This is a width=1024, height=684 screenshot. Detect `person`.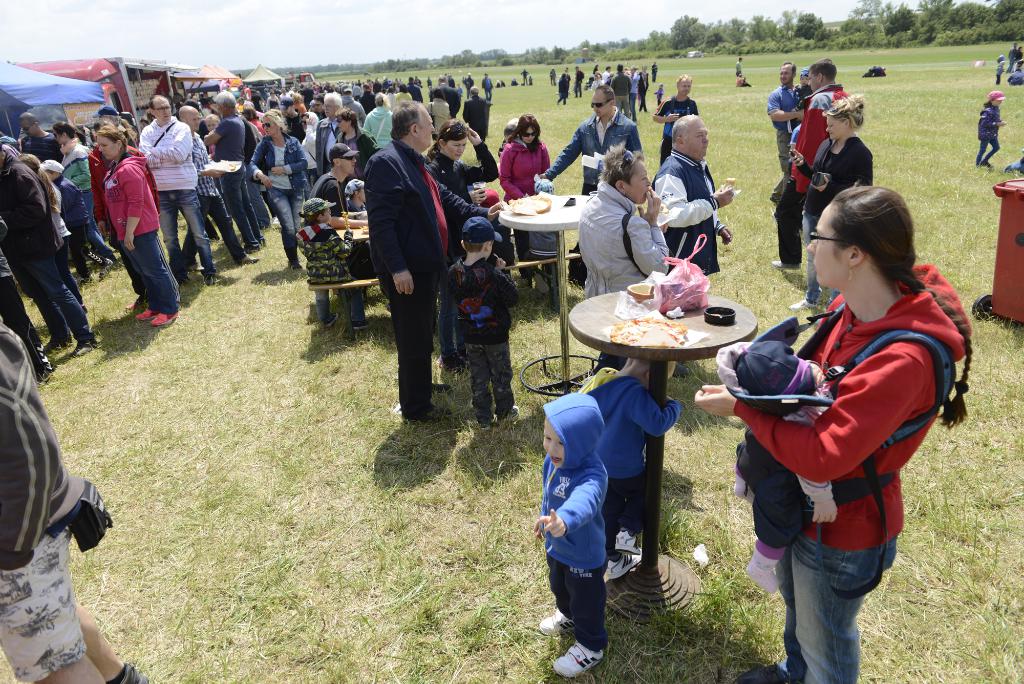
rect(573, 357, 679, 556).
